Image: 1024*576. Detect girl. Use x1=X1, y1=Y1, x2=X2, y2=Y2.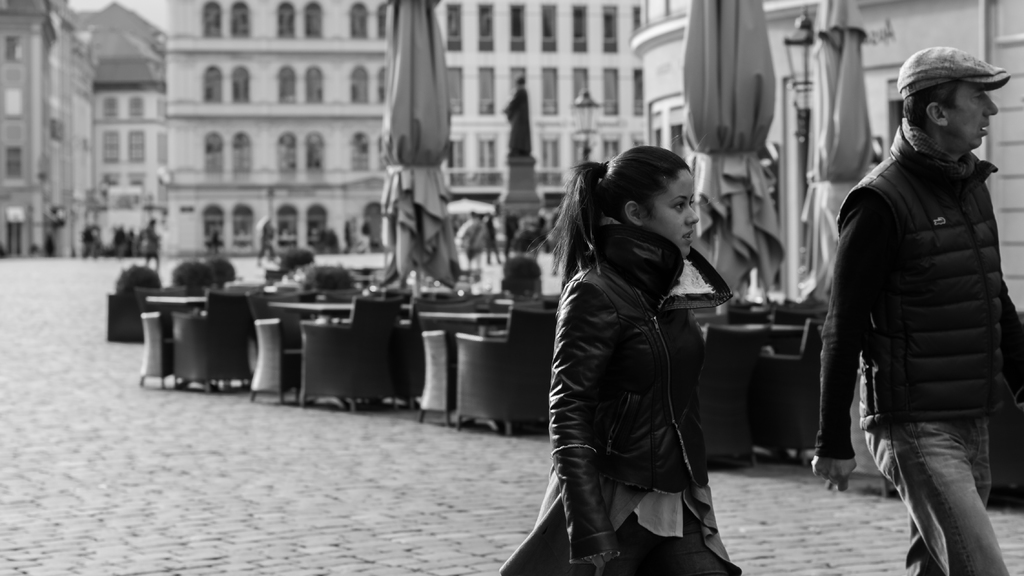
x1=495, y1=145, x2=741, y2=575.
